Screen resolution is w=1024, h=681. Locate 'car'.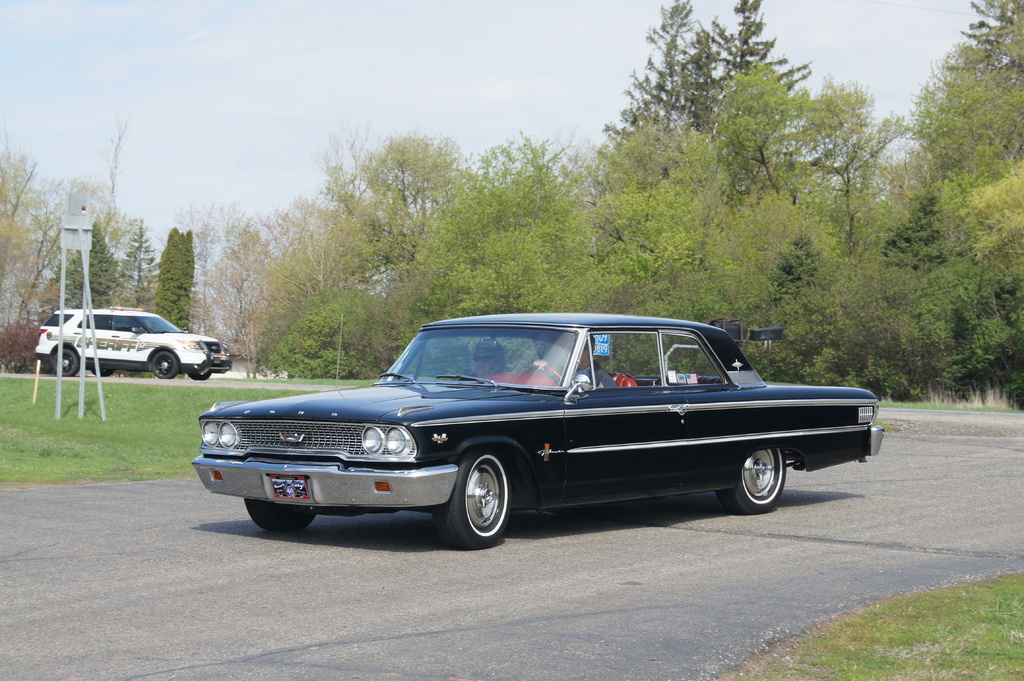
<box>192,314,887,550</box>.
